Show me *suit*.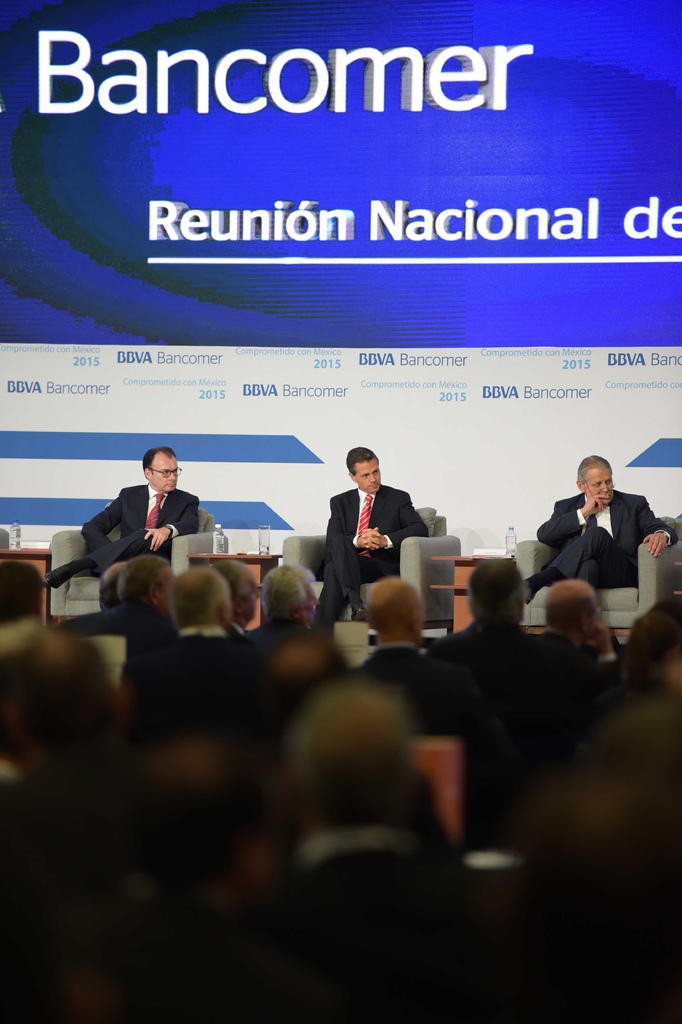
*suit* is here: [78, 480, 205, 580].
